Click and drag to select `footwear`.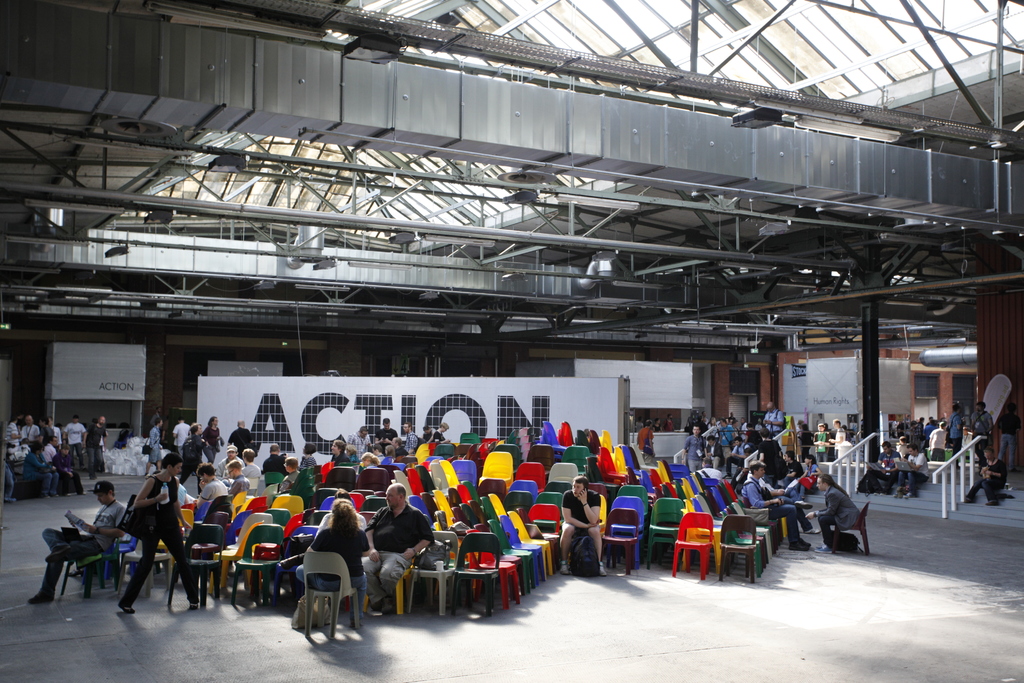
Selection: region(384, 598, 396, 622).
